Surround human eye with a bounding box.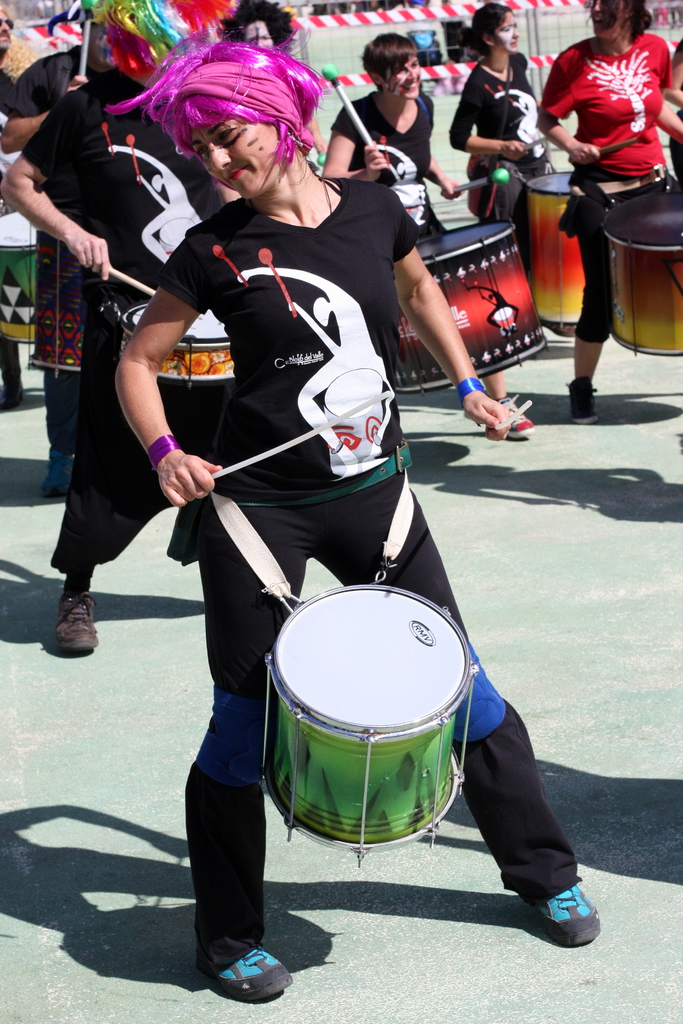
crop(394, 65, 406, 74).
